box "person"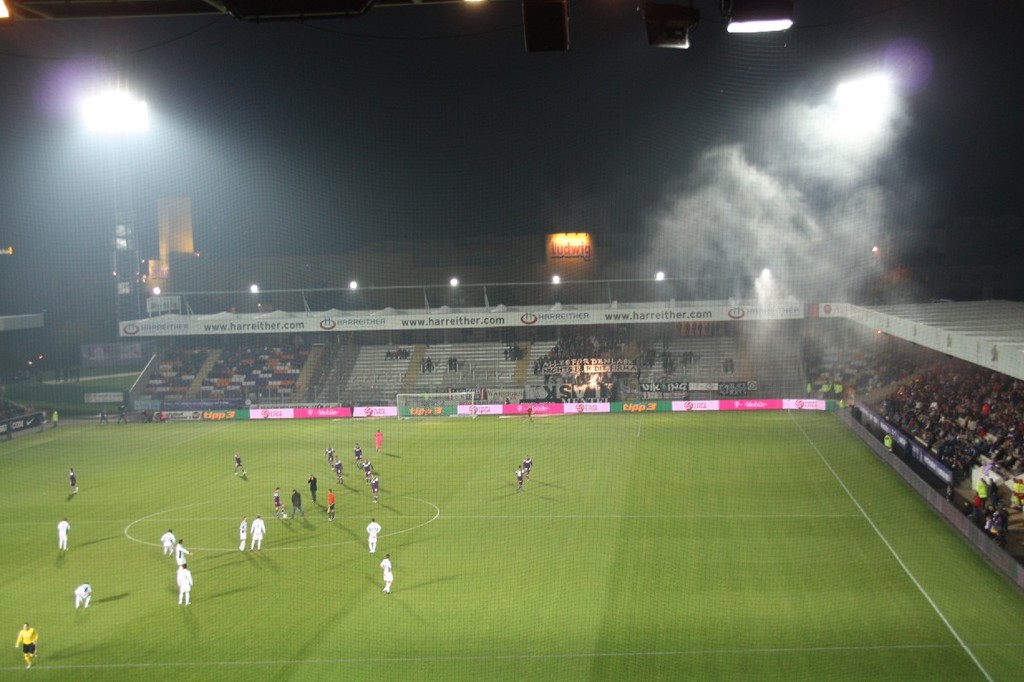
{"left": 352, "top": 442, "right": 363, "bottom": 465}
